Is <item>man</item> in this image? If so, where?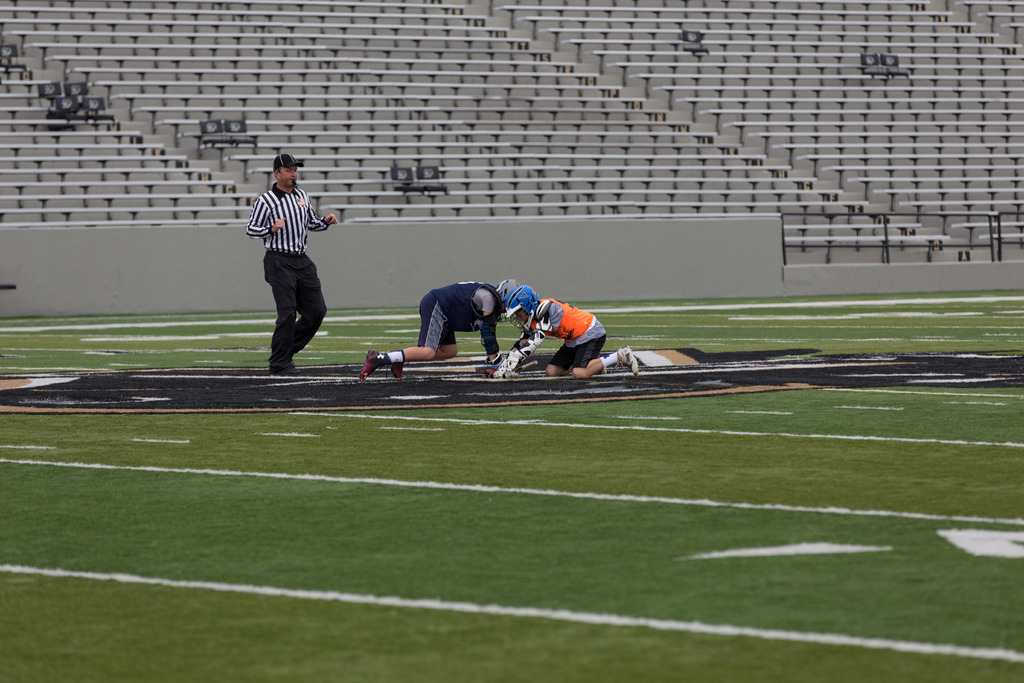
Yes, at 488 284 642 378.
